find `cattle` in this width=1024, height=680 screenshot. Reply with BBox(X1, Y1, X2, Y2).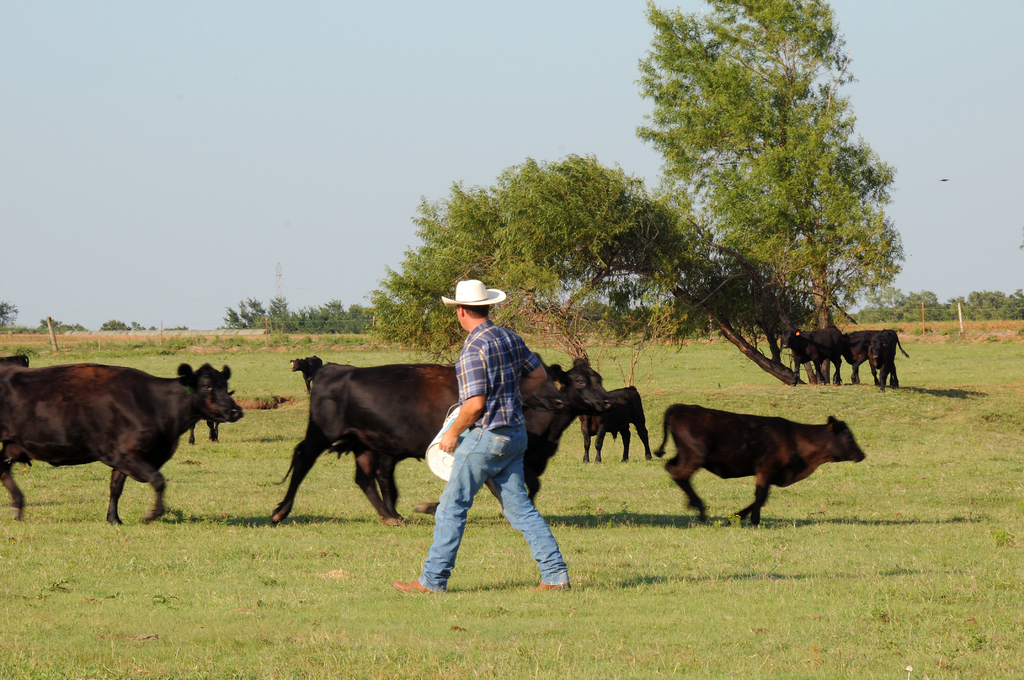
BBox(836, 328, 900, 383).
